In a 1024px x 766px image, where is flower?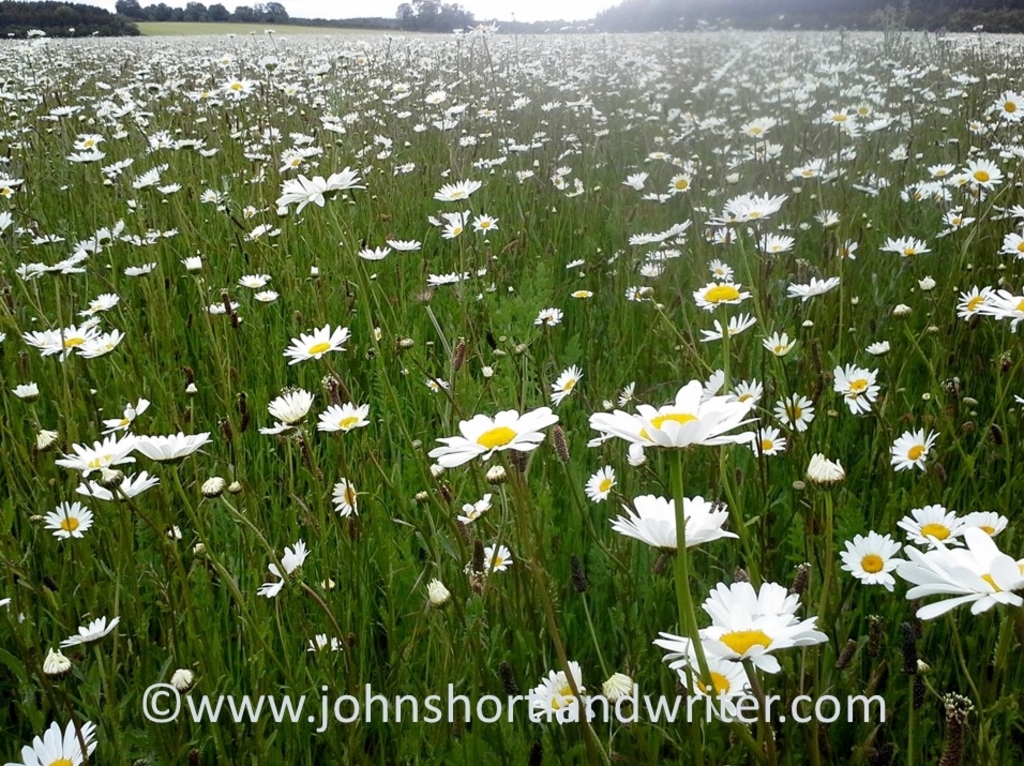
box(953, 283, 996, 322).
